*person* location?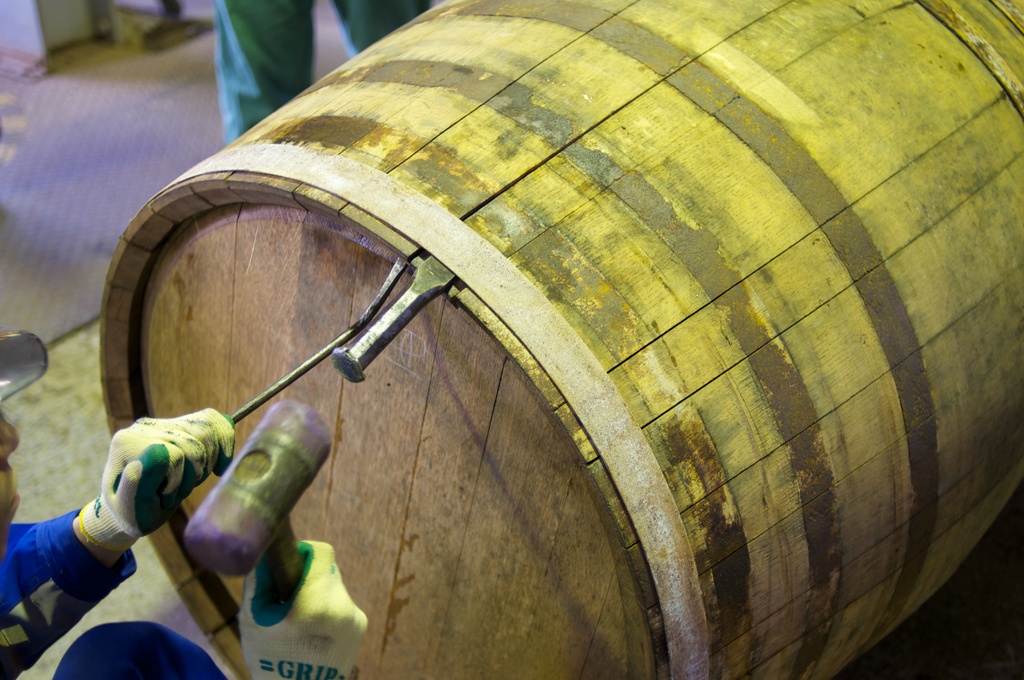
{"left": 0, "top": 321, "right": 371, "bottom": 679}
